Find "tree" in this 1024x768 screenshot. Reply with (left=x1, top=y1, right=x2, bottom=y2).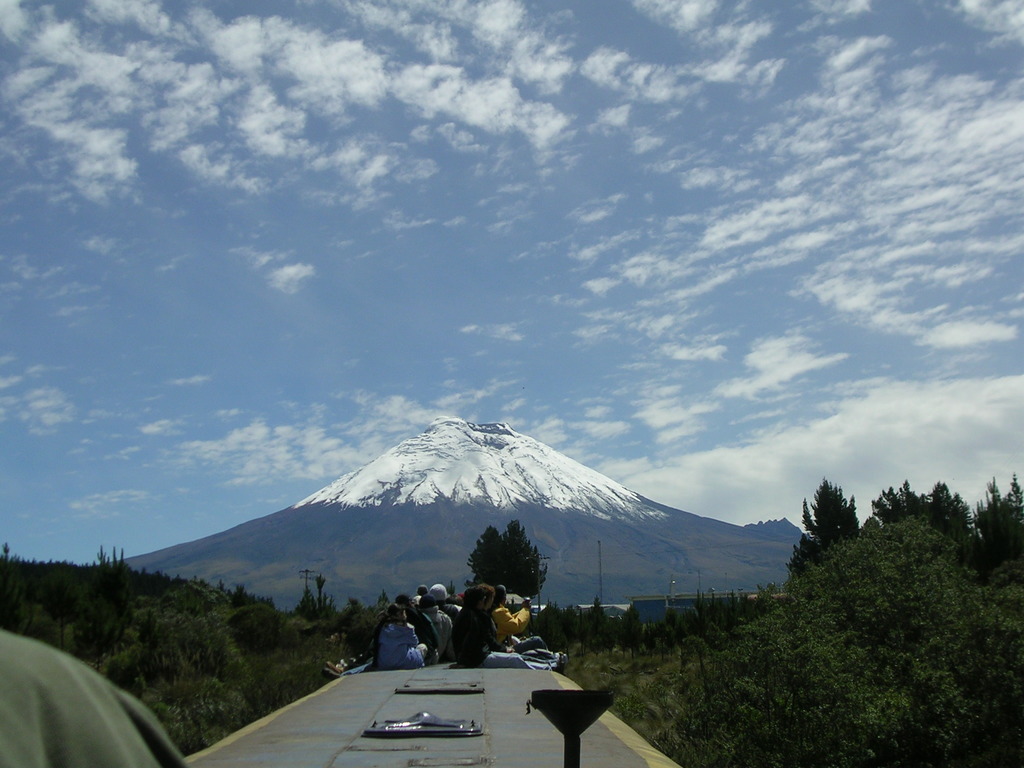
(left=104, top=610, right=281, bottom=744).
